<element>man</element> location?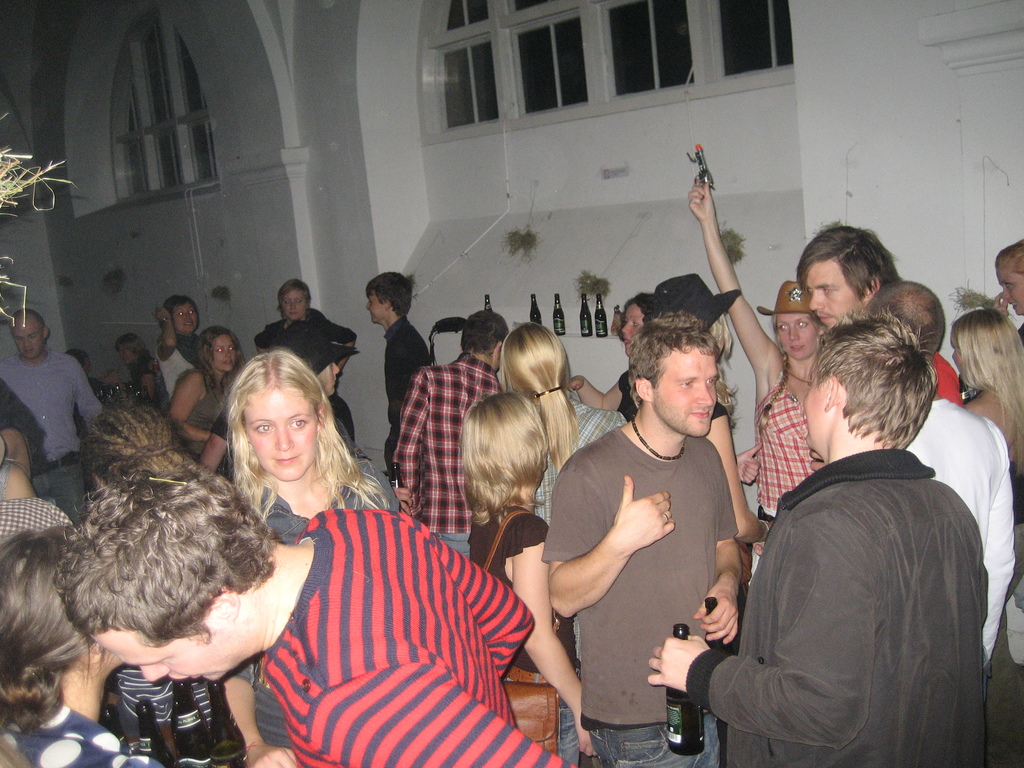
bbox=[56, 467, 565, 767]
